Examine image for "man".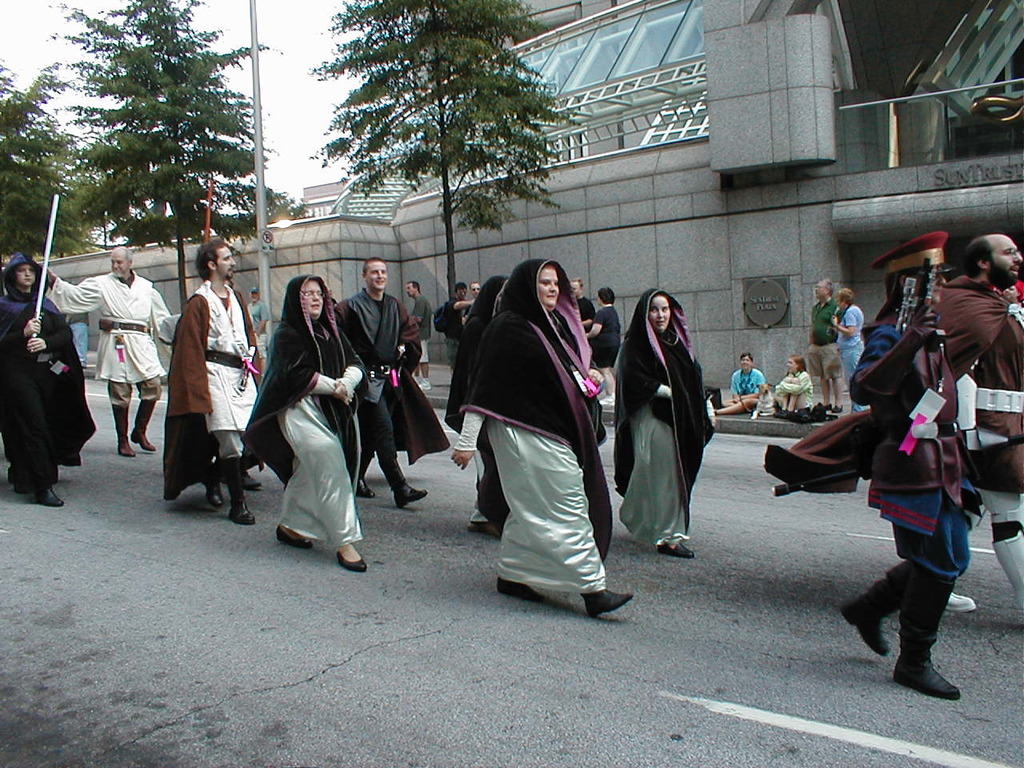
Examination result: region(46, 243, 184, 451).
